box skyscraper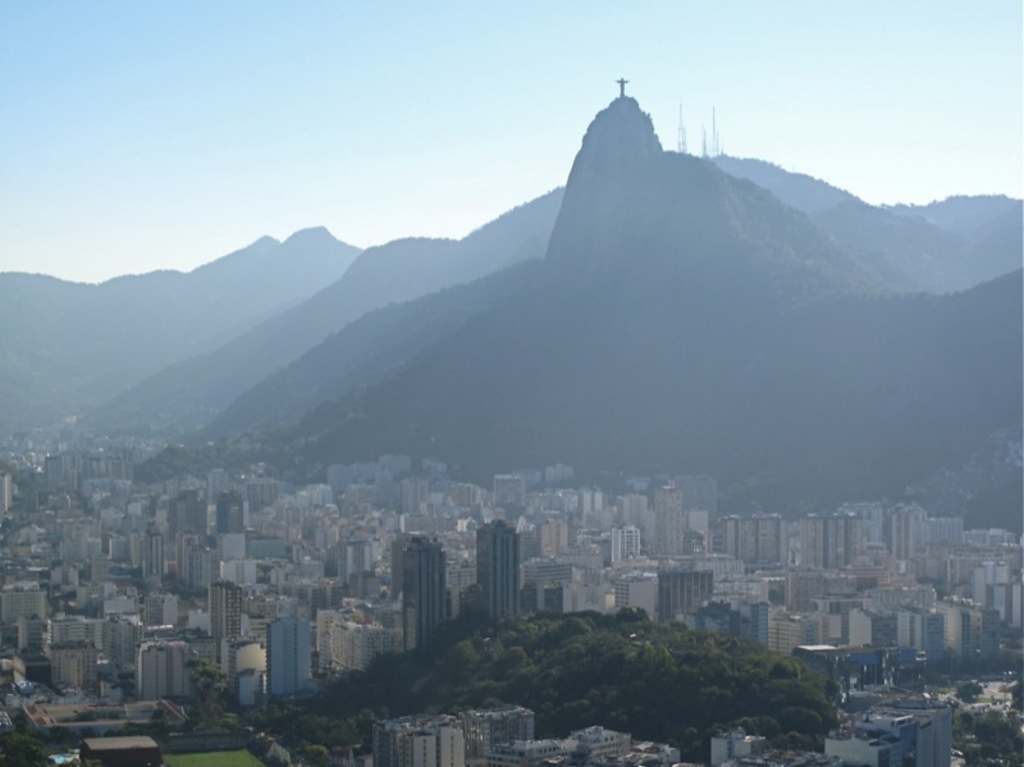
204,577,244,631
